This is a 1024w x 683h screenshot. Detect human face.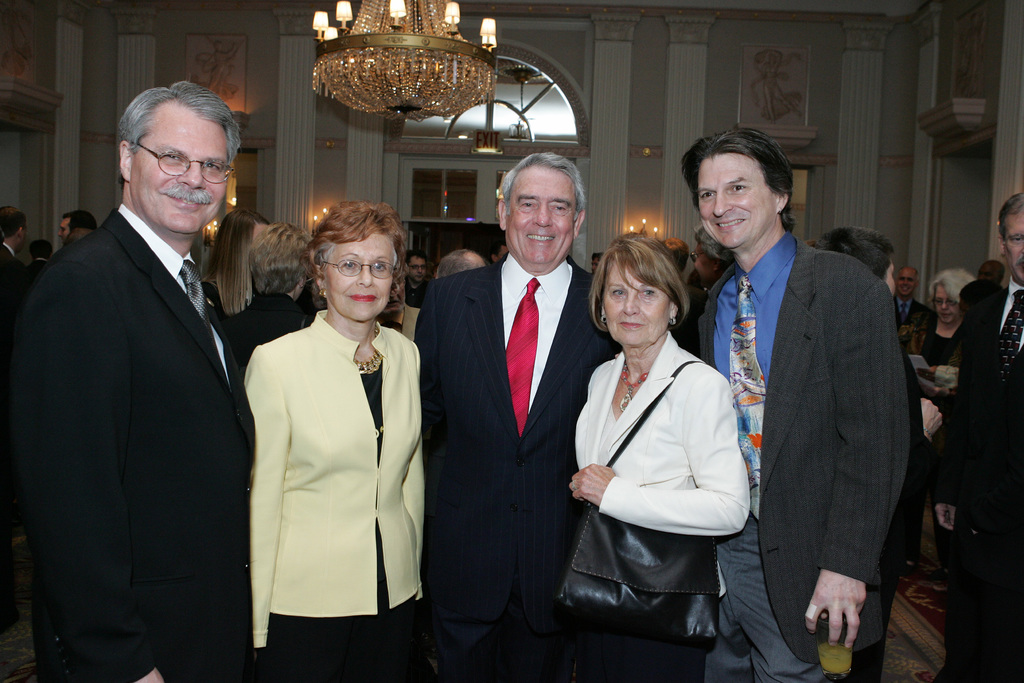
bbox=(698, 152, 770, 243).
